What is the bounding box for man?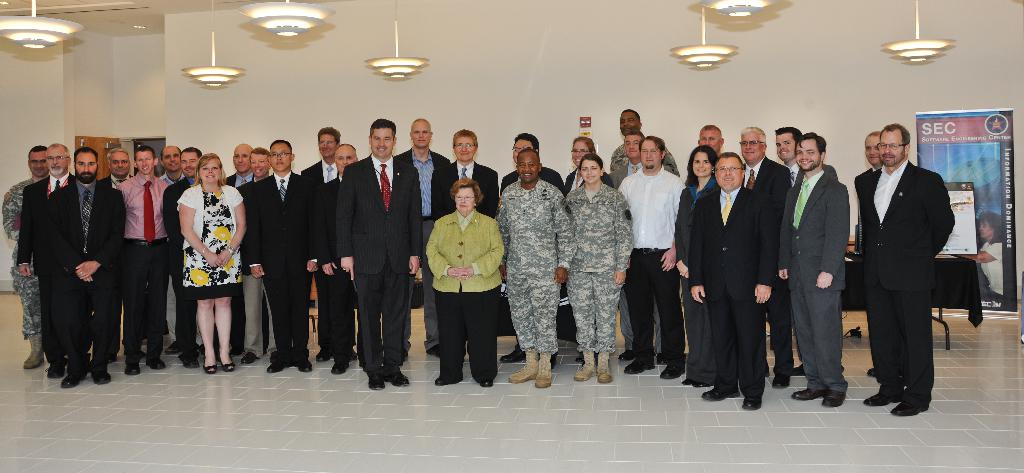
<box>310,142,382,376</box>.
